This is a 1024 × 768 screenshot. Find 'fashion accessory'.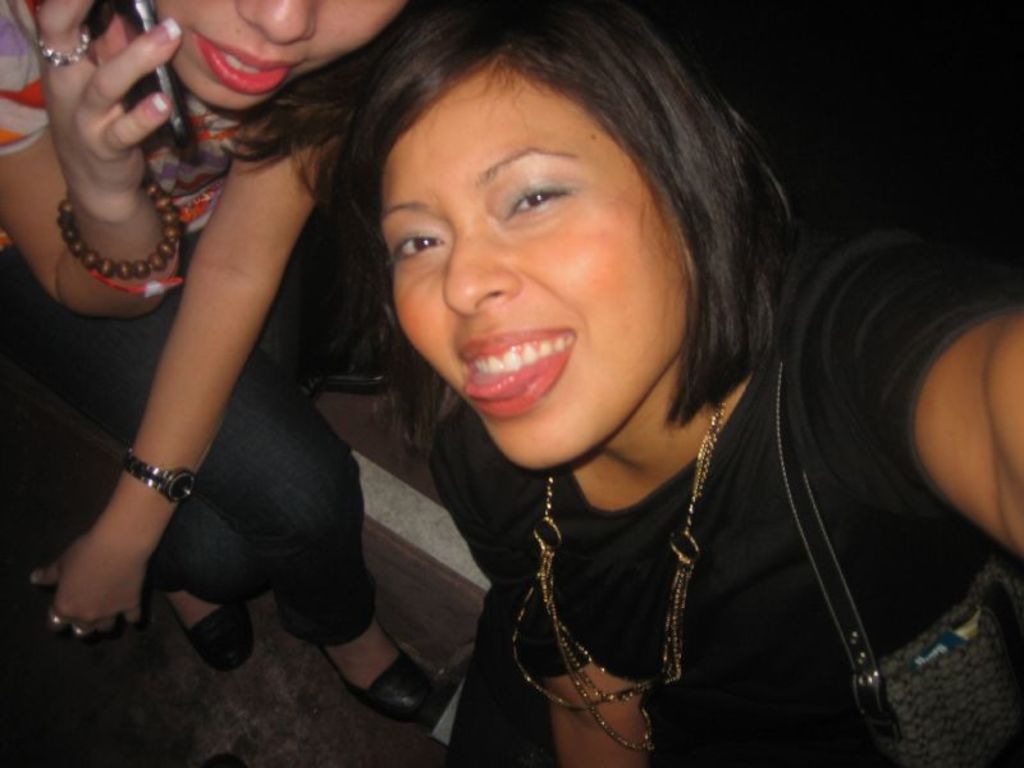
Bounding box: <box>122,442,200,506</box>.
